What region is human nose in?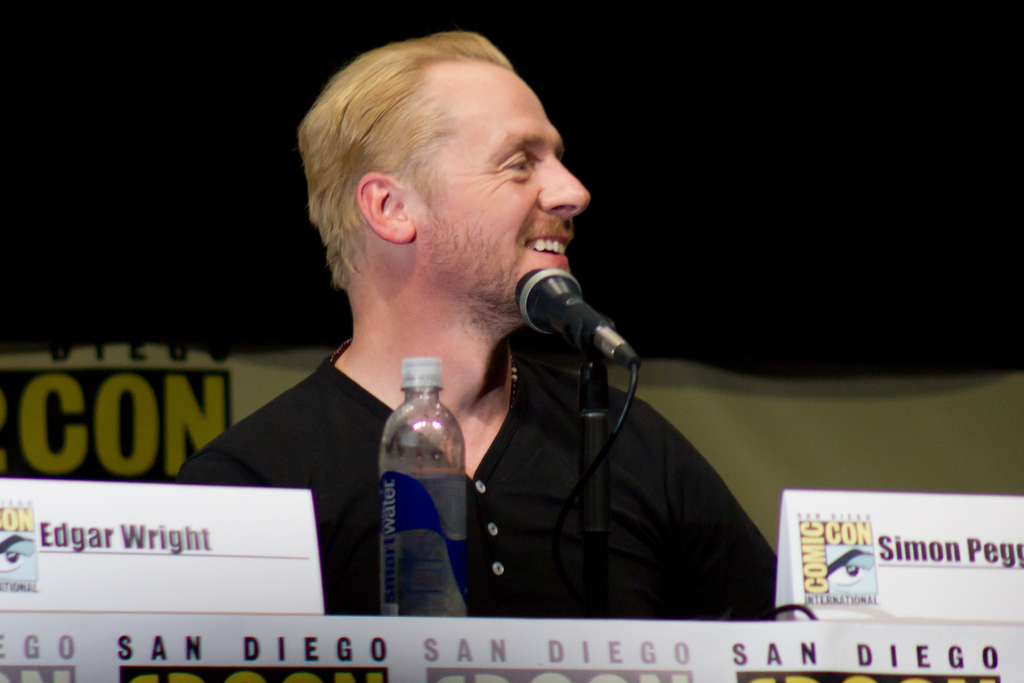
crop(521, 140, 595, 222).
